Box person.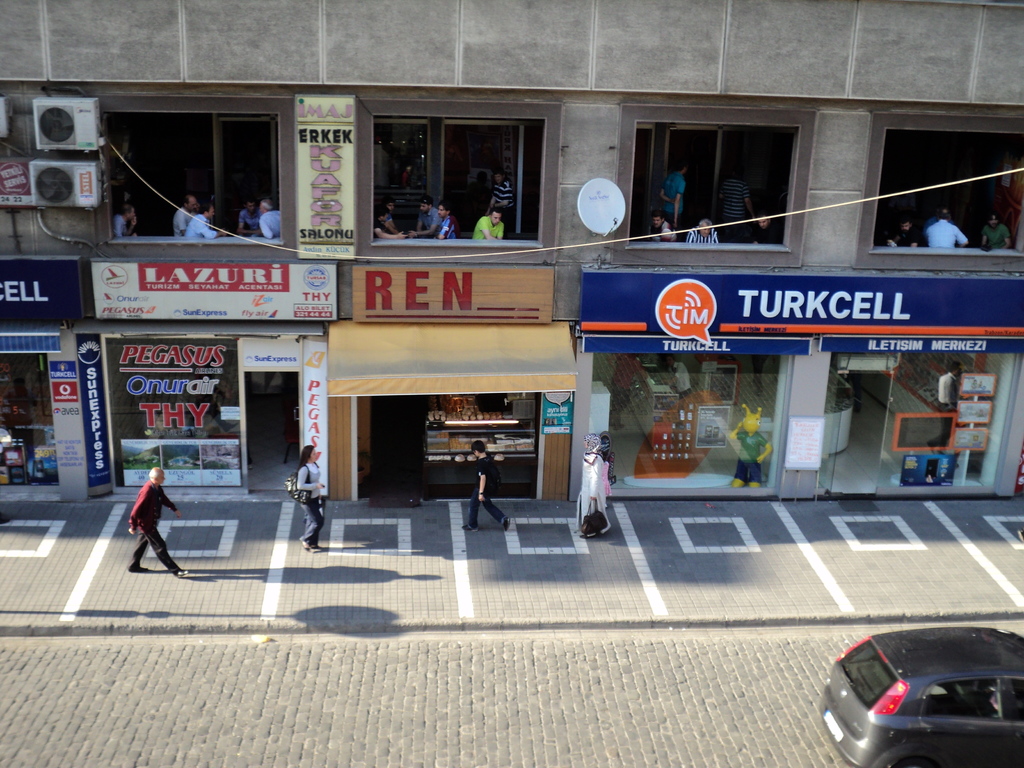
169, 195, 201, 237.
